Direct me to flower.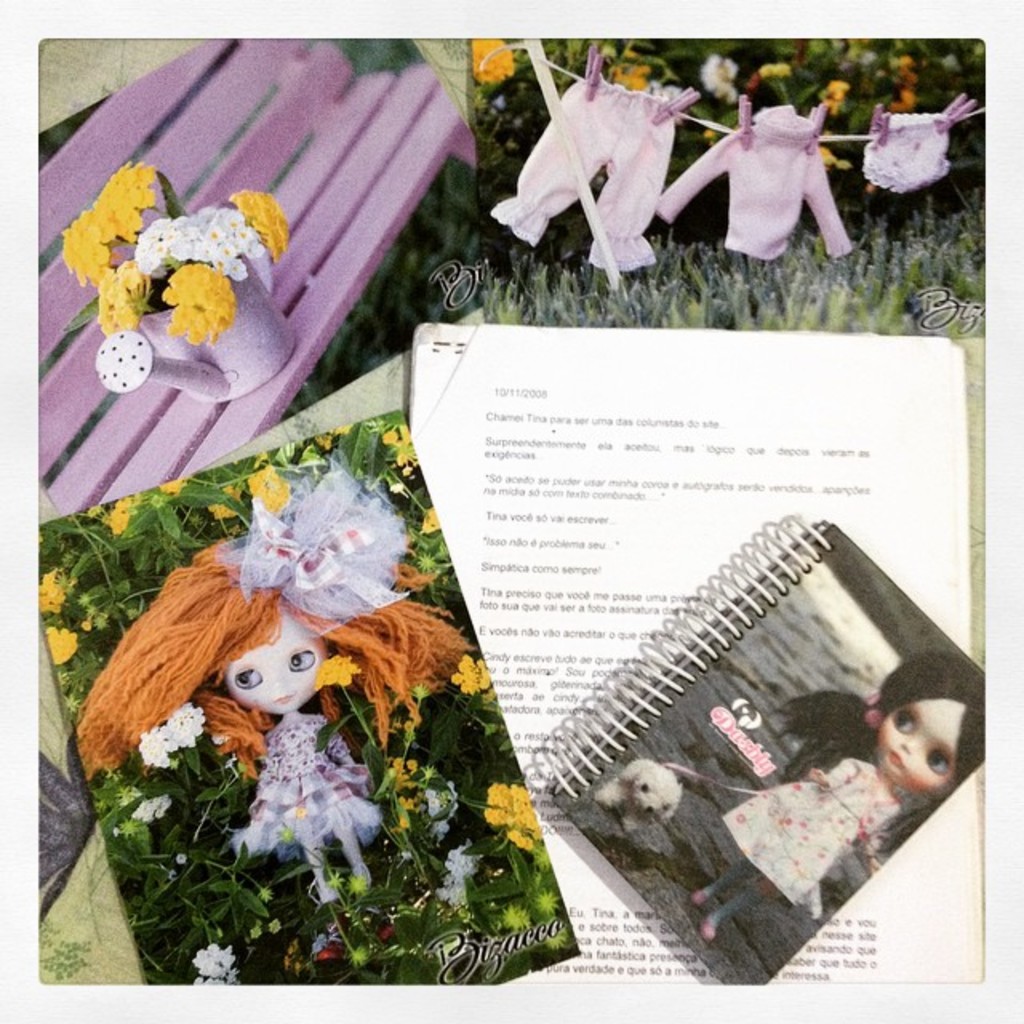
Direction: x1=254 y1=920 x2=262 y2=939.
